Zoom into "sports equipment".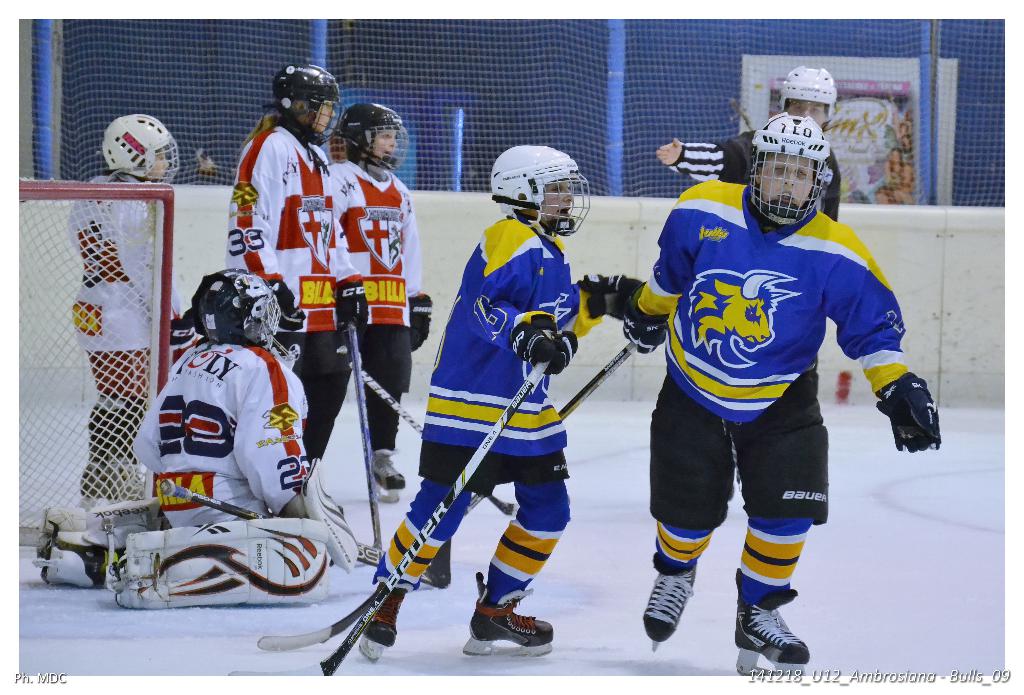
Zoom target: [left=261, top=342, right=639, bottom=653].
